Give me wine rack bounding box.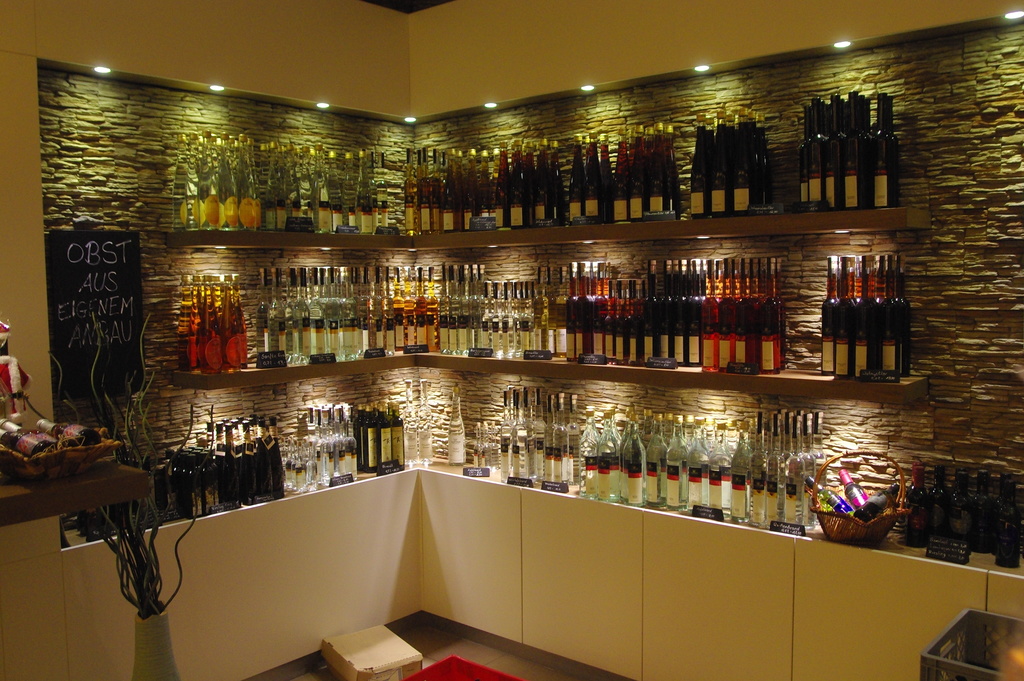
{"x1": 173, "y1": 215, "x2": 934, "y2": 407}.
